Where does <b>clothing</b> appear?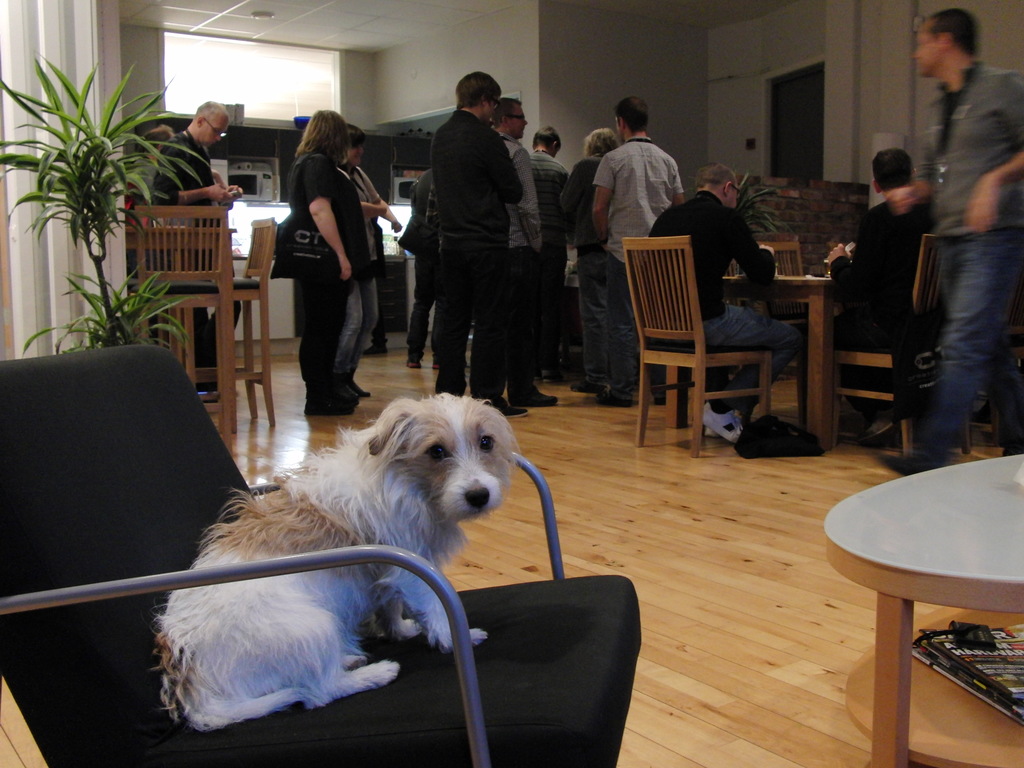
Appears at (826, 188, 935, 421).
